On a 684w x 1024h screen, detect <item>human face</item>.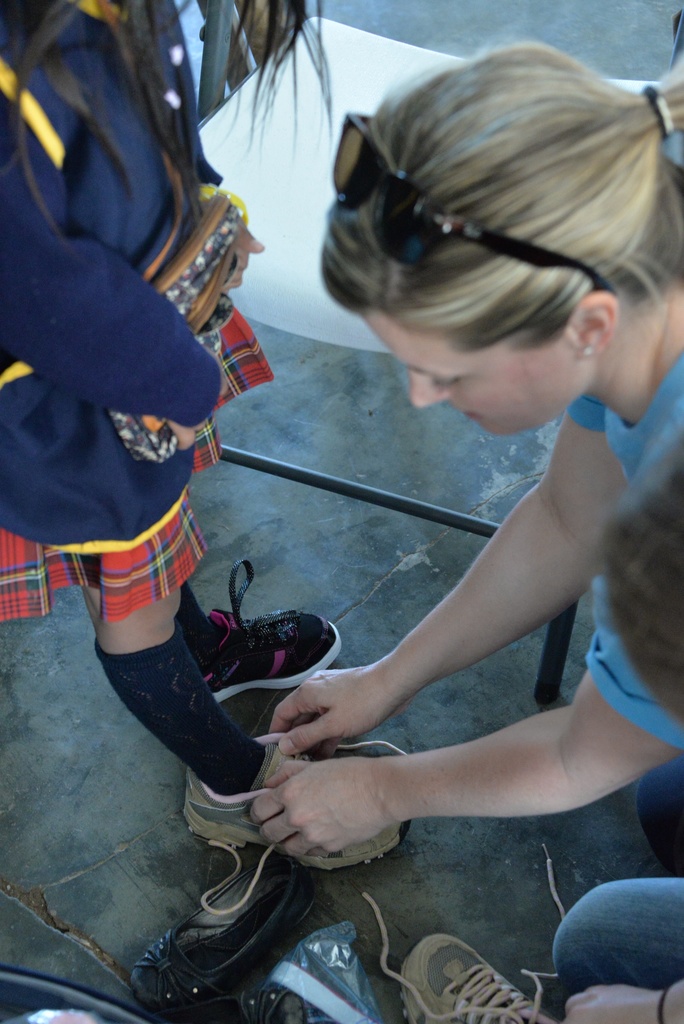
left=382, top=303, right=583, bottom=438.
